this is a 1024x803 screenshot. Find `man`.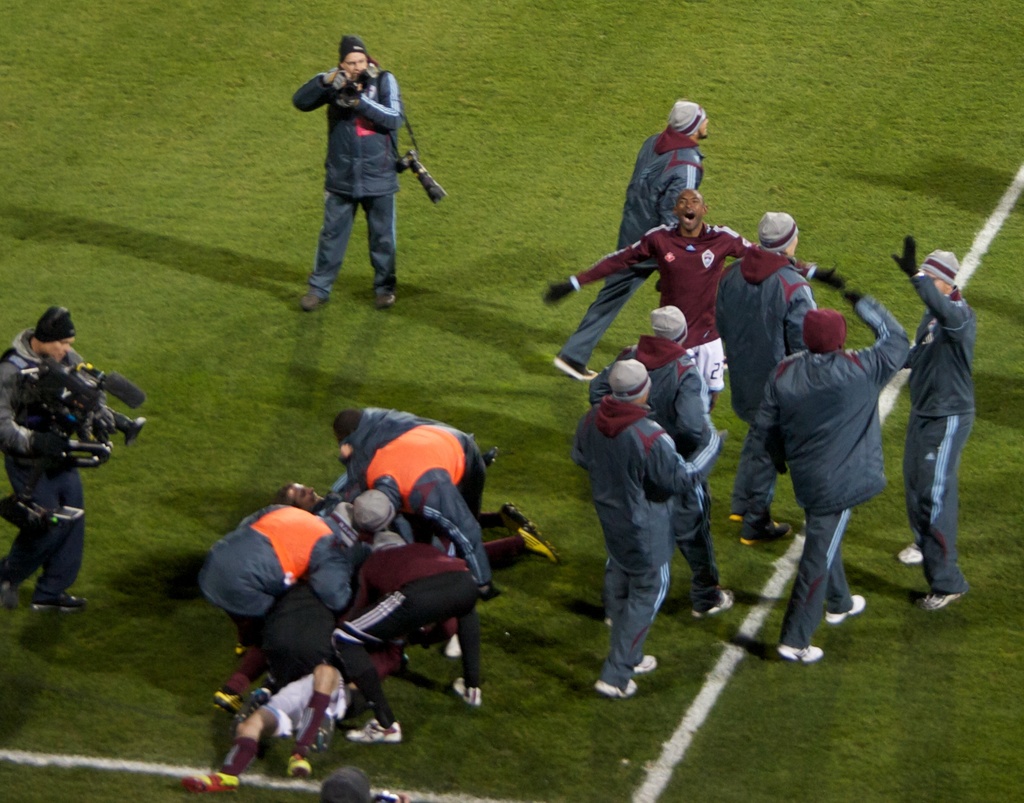
Bounding box: rect(179, 642, 409, 791).
